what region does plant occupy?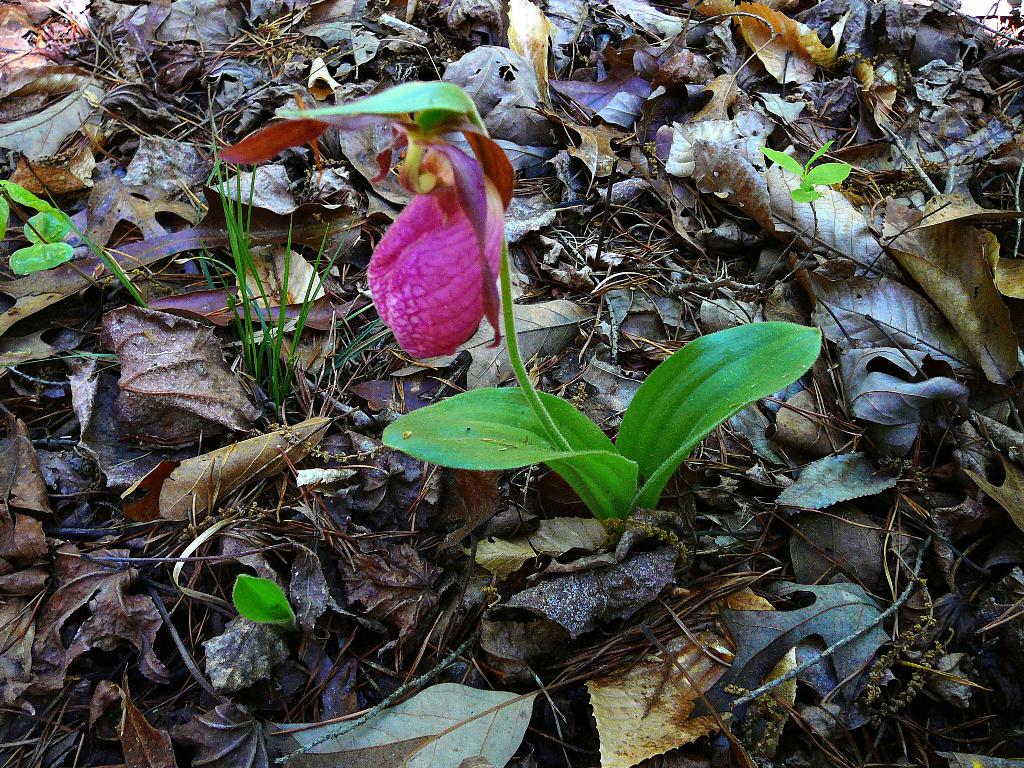
(0, 171, 111, 289).
